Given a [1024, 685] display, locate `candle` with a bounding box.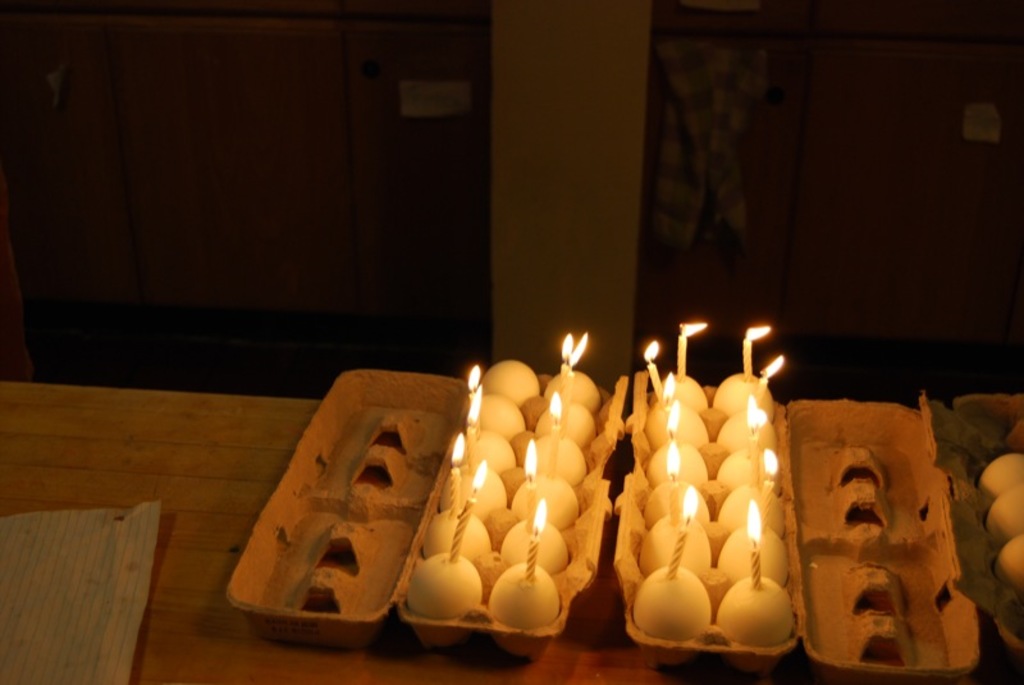
Located: (left=748, top=392, right=764, bottom=462).
